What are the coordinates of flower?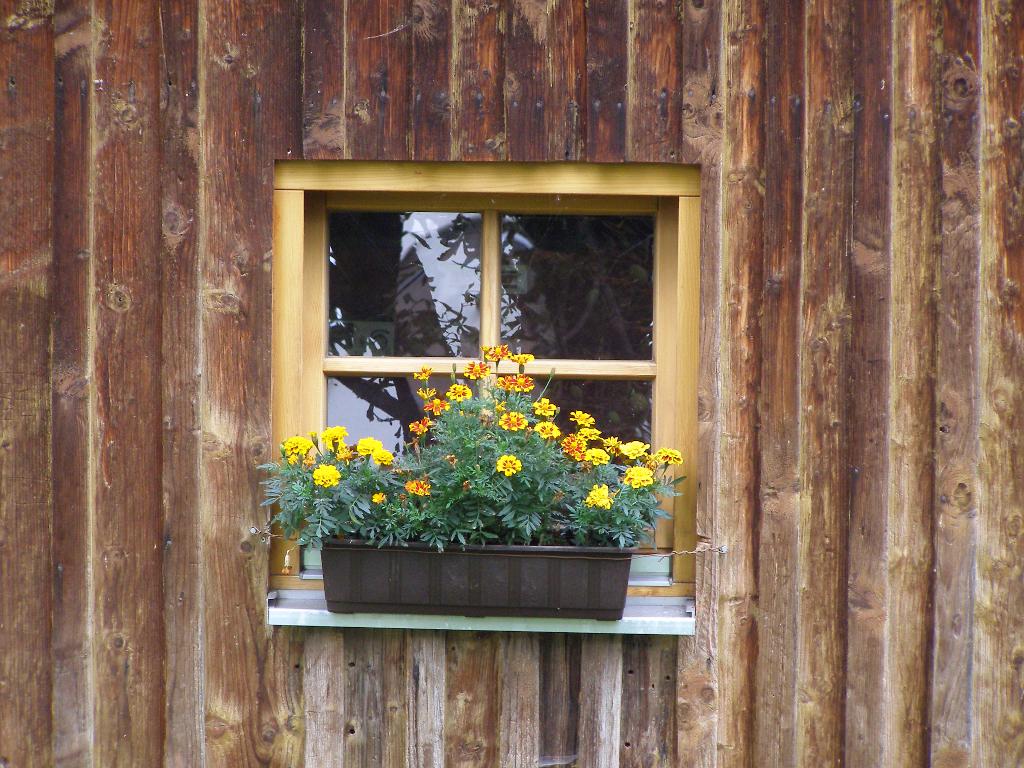
(495,452,521,479).
